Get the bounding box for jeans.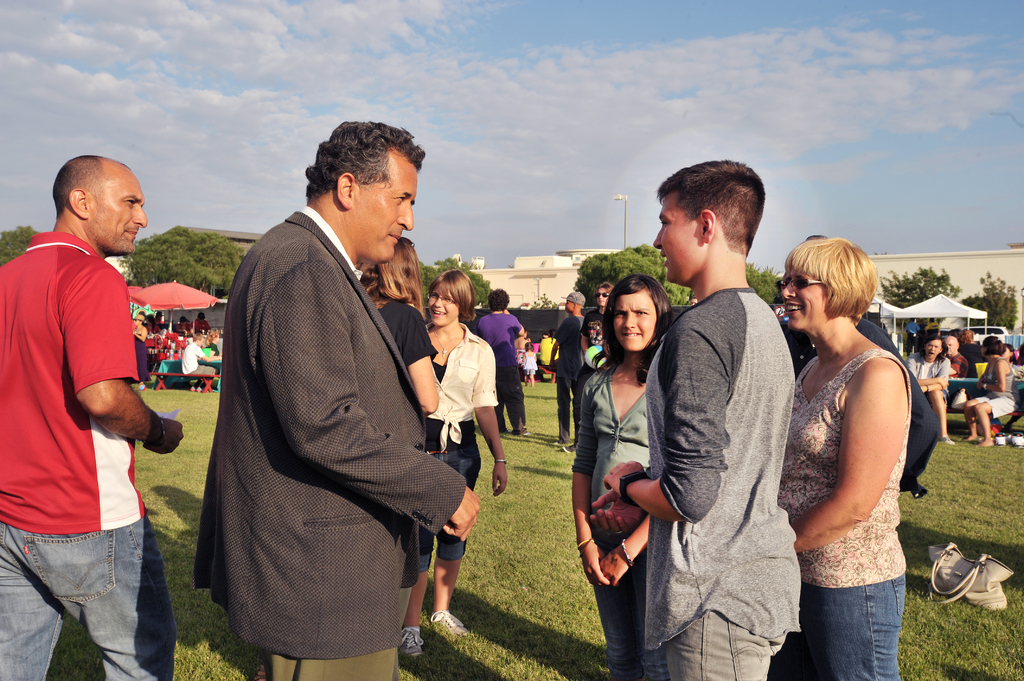
<region>488, 366, 525, 437</region>.
